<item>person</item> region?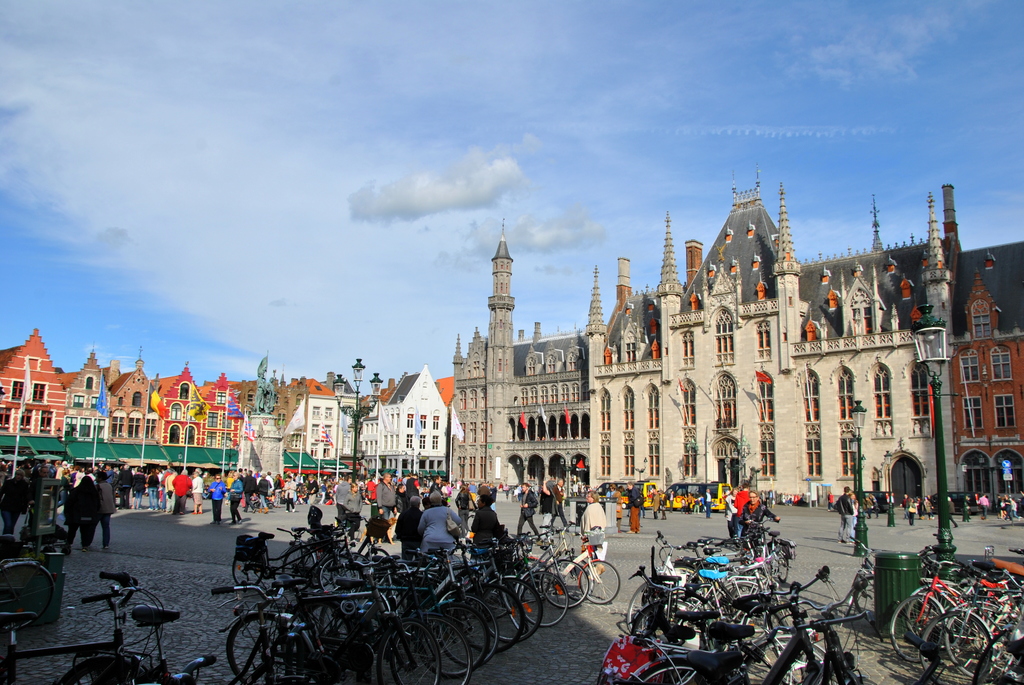
(x1=165, y1=464, x2=196, y2=513)
